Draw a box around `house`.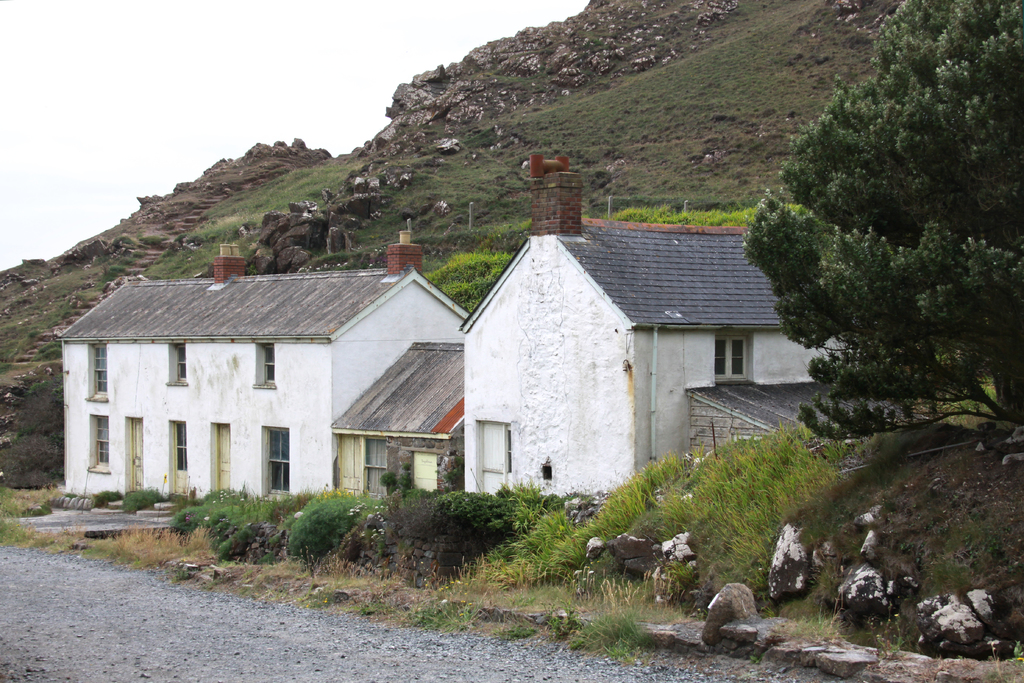
bbox=[329, 328, 467, 504].
